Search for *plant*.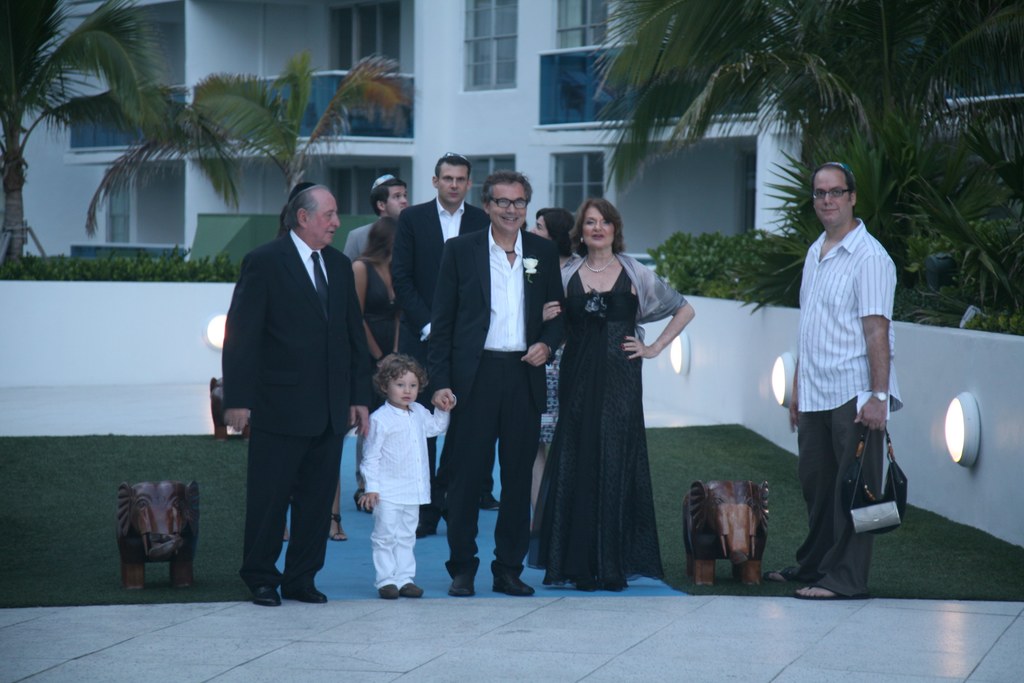
Found at <region>658, 227, 732, 302</region>.
